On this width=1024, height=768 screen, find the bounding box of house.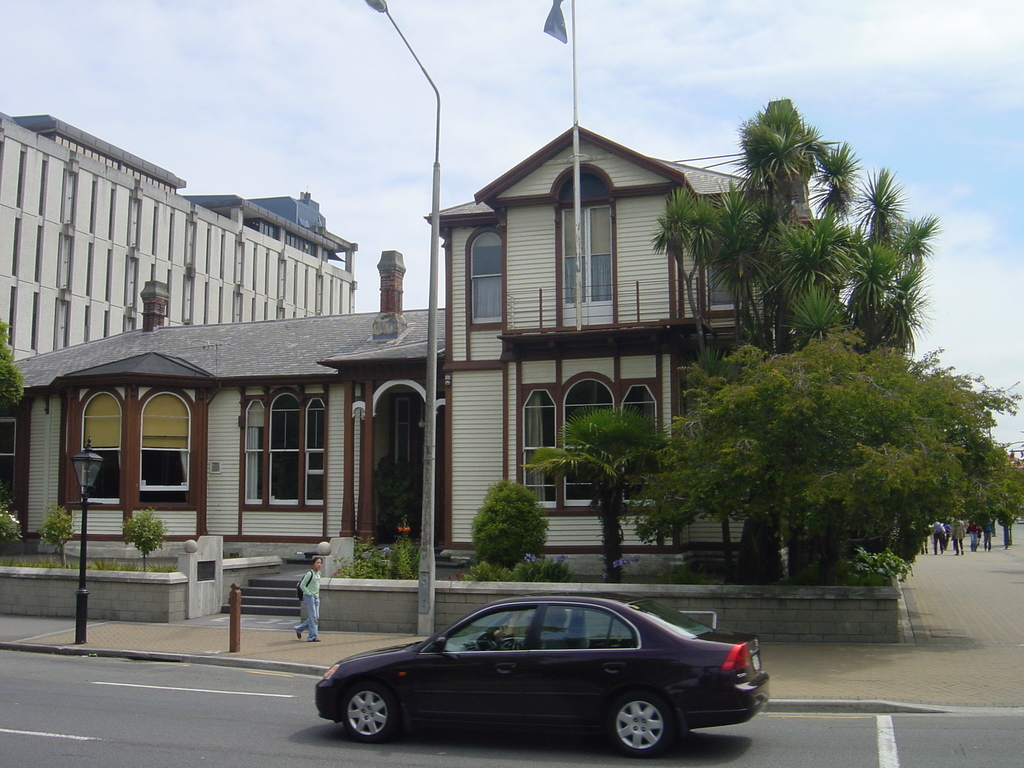
Bounding box: 996/435/1023/477.
